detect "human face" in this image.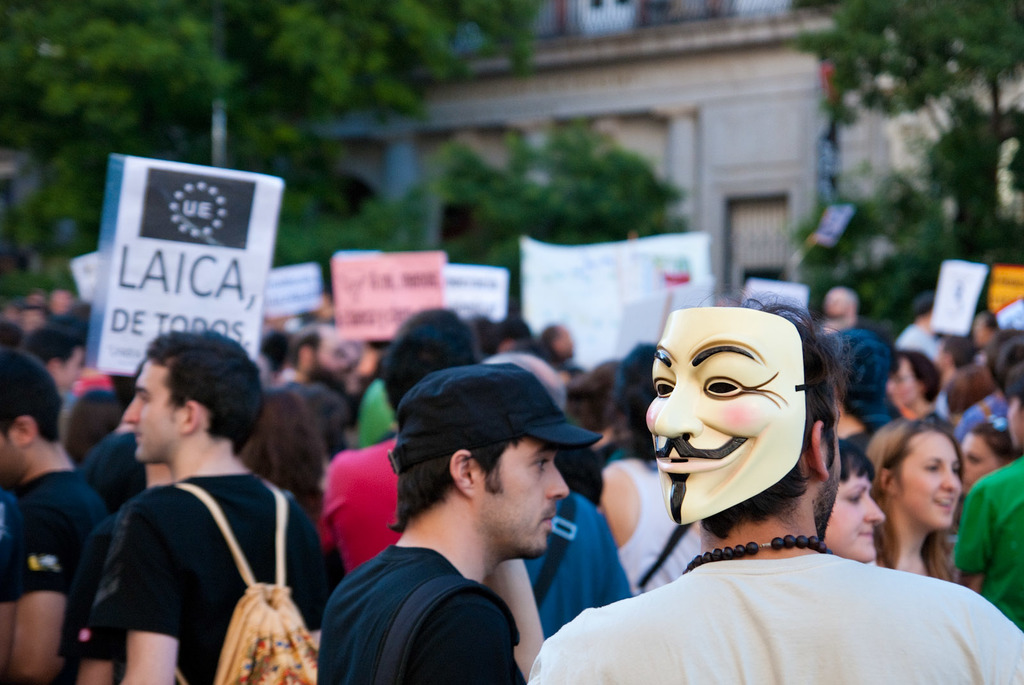
Detection: [left=122, top=365, right=182, bottom=458].
